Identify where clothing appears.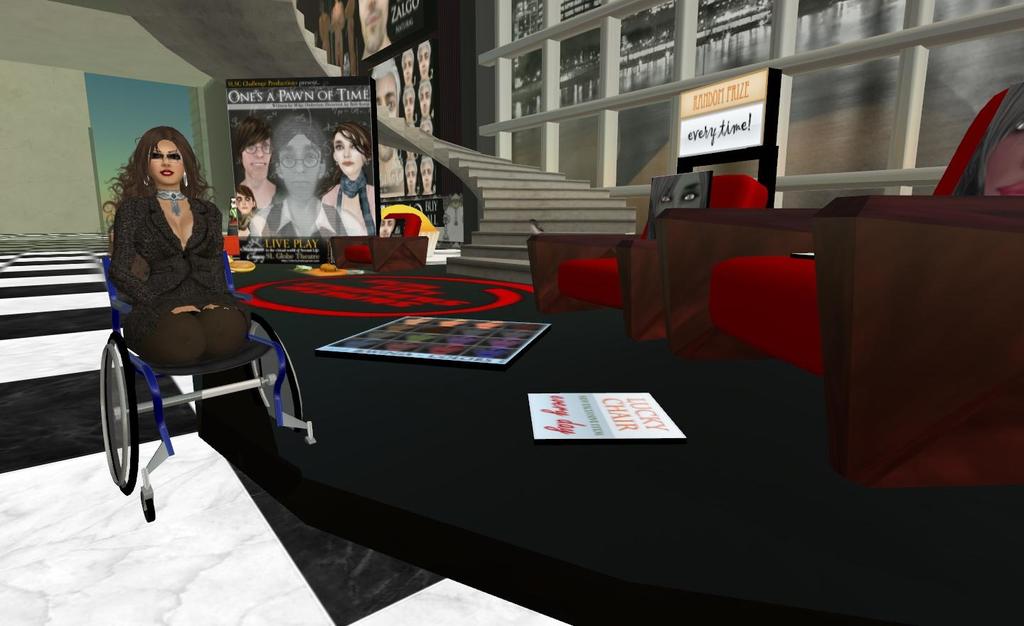
Appears at <bbox>250, 194, 363, 235</bbox>.
